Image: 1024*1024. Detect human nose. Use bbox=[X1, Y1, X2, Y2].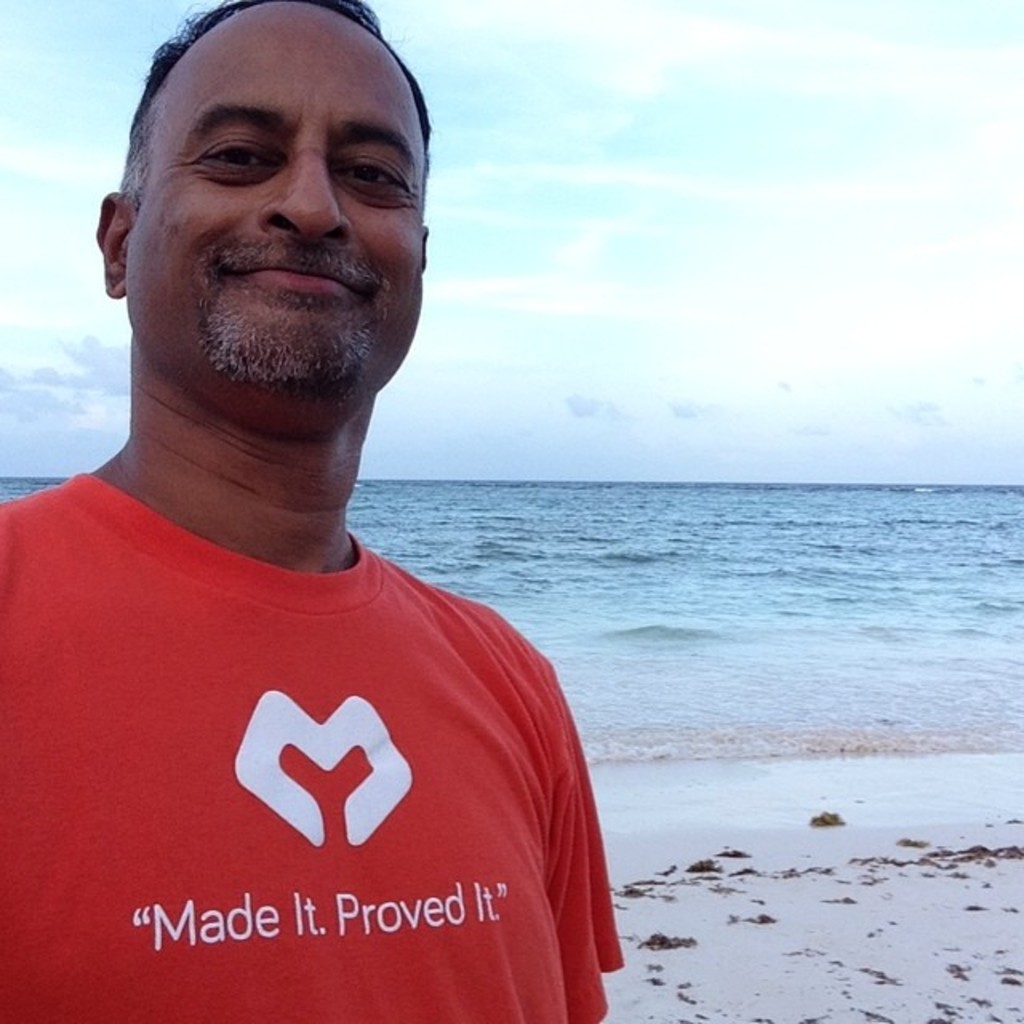
bbox=[258, 130, 354, 242].
